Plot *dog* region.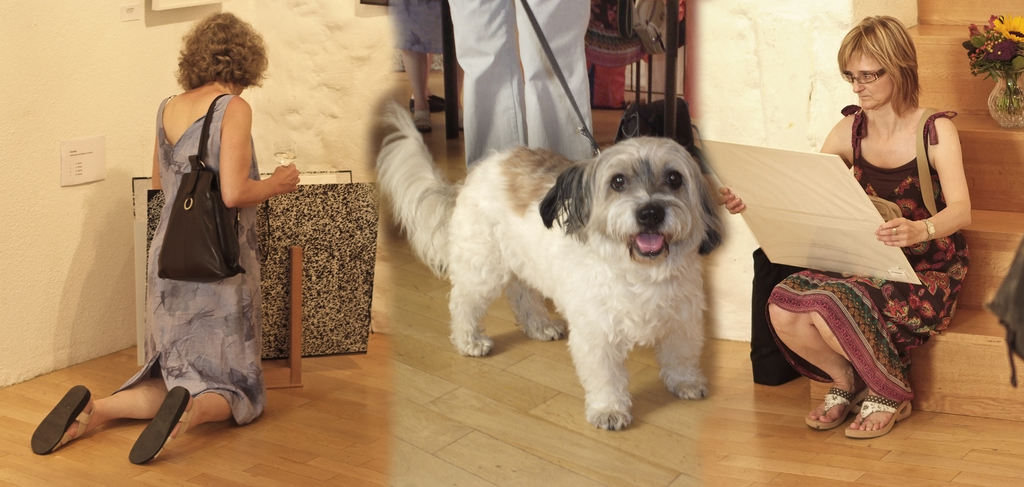
Plotted at <region>376, 106, 724, 431</region>.
